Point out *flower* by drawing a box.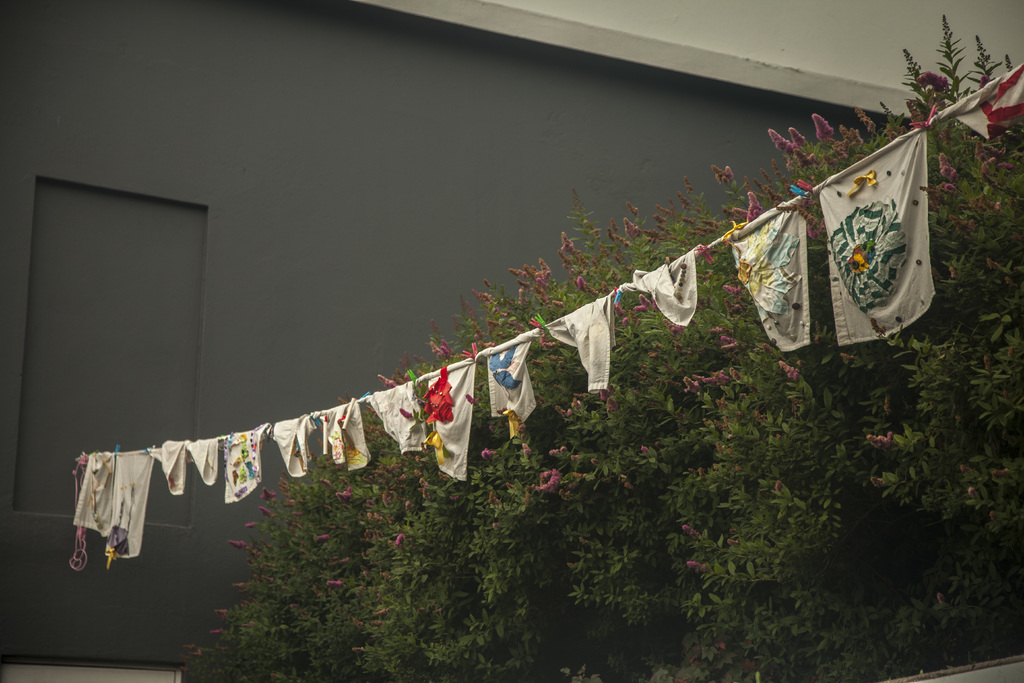
Rect(361, 531, 376, 545).
